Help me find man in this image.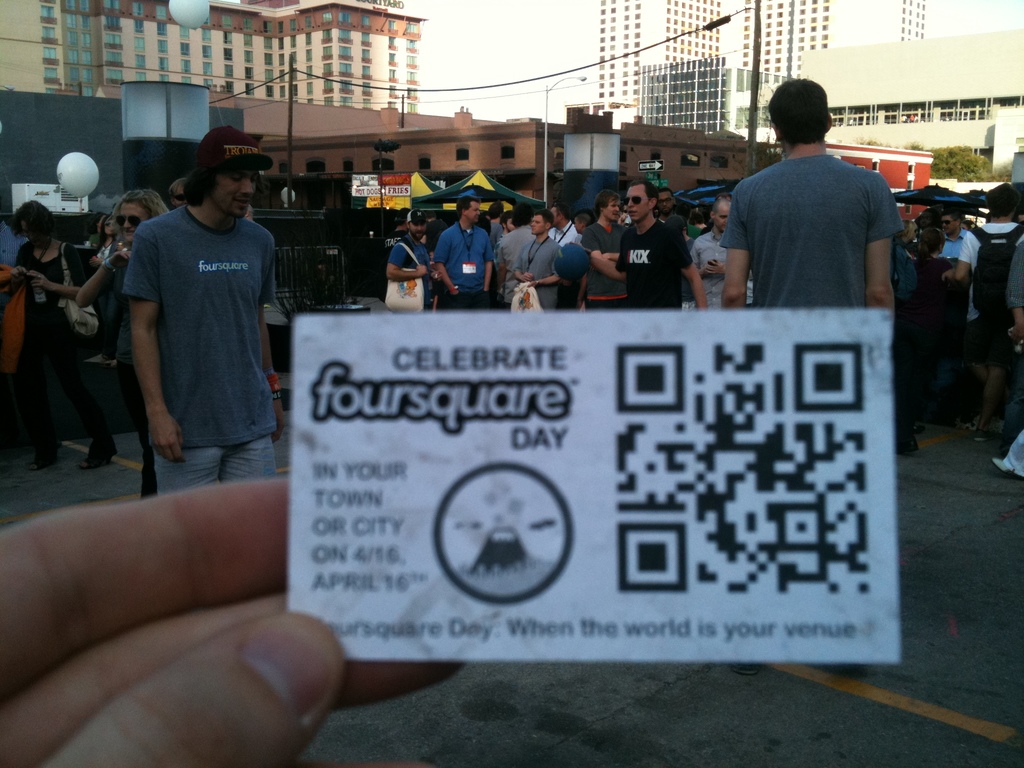
Found it: box(938, 209, 985, 364).
